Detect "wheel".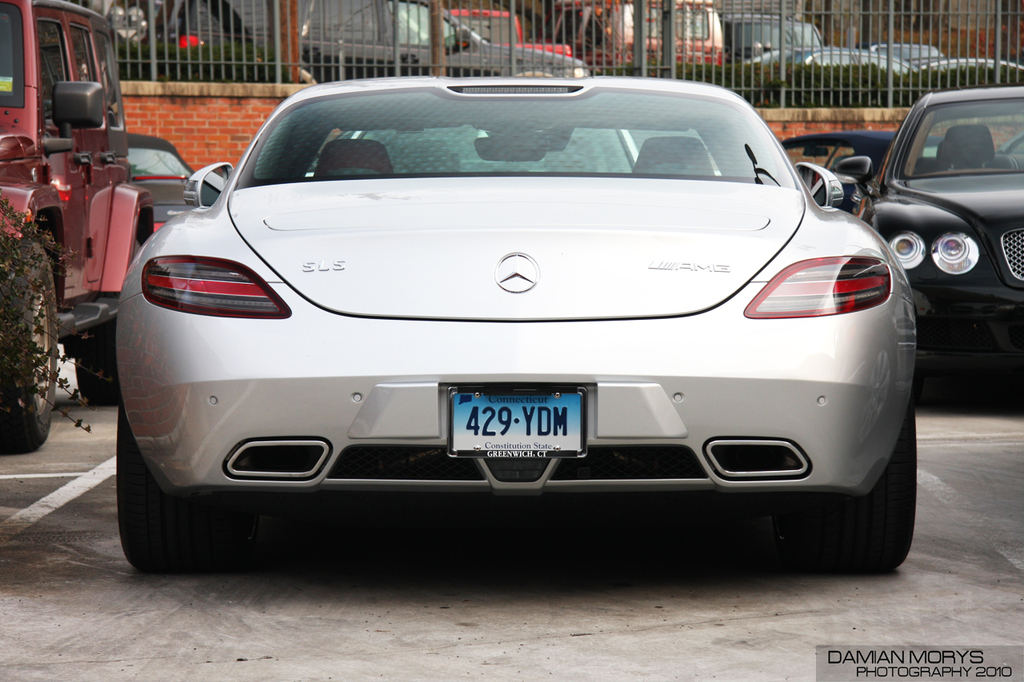
Detected at {"left": 122, "top": 405, "right": 221, "bottom": 570}.
